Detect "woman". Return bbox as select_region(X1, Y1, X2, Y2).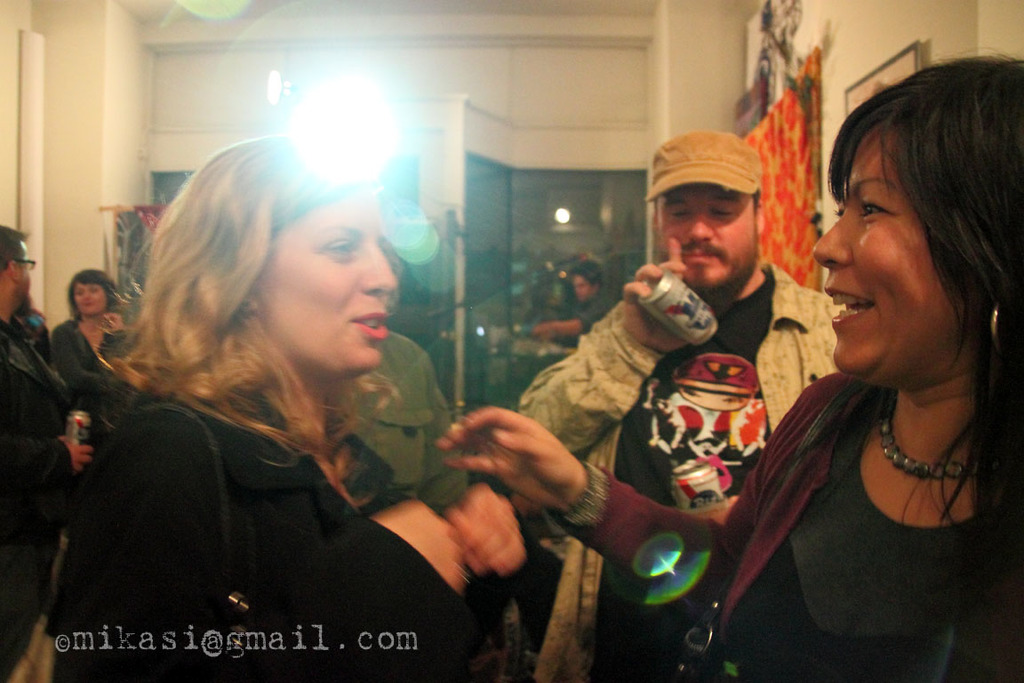
select_region(44, 133, 532, 682).
